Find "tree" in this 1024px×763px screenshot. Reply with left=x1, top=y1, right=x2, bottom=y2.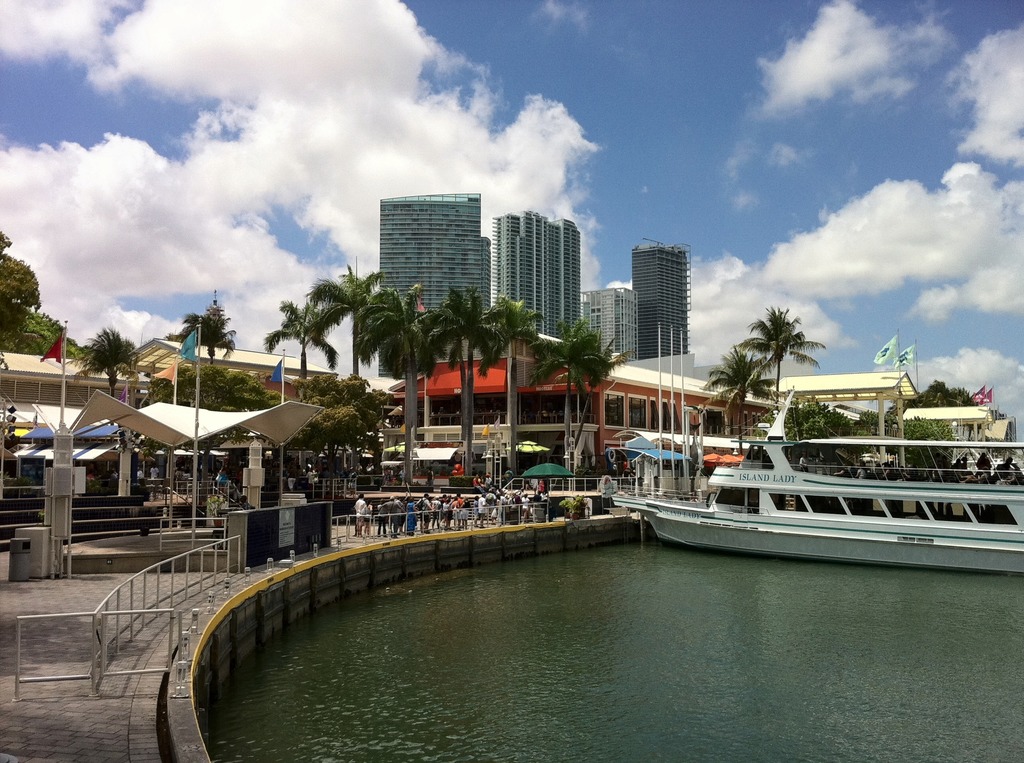
left=790, top=398, right=850, bottom=446.
